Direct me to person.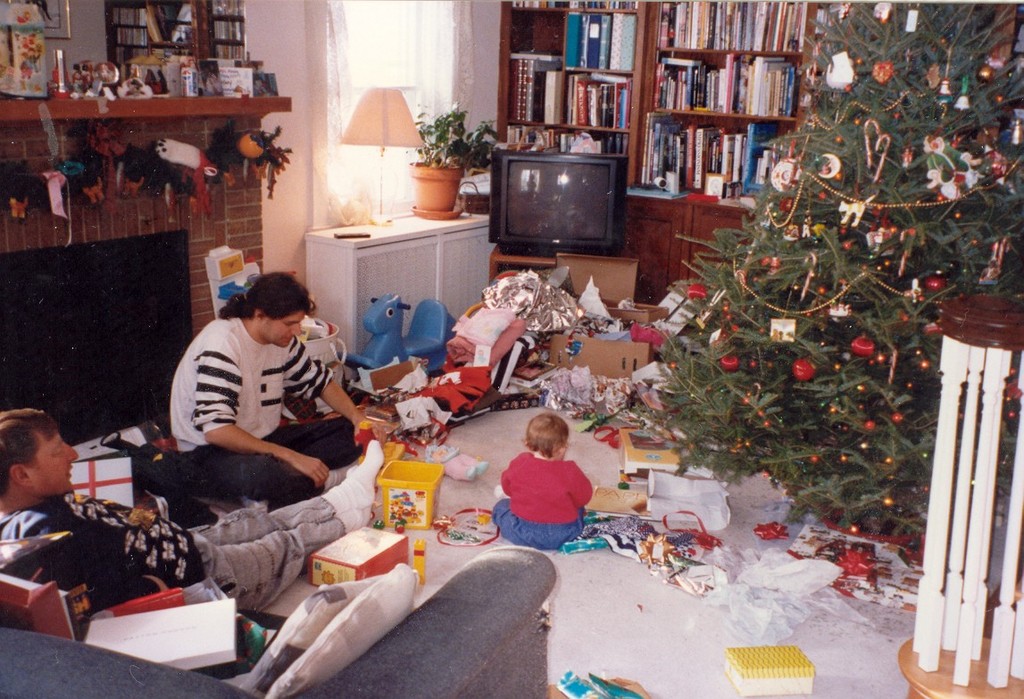
Direction: {"x1": 171, "y1": 270, "x2": 383, "y2": 510}.
